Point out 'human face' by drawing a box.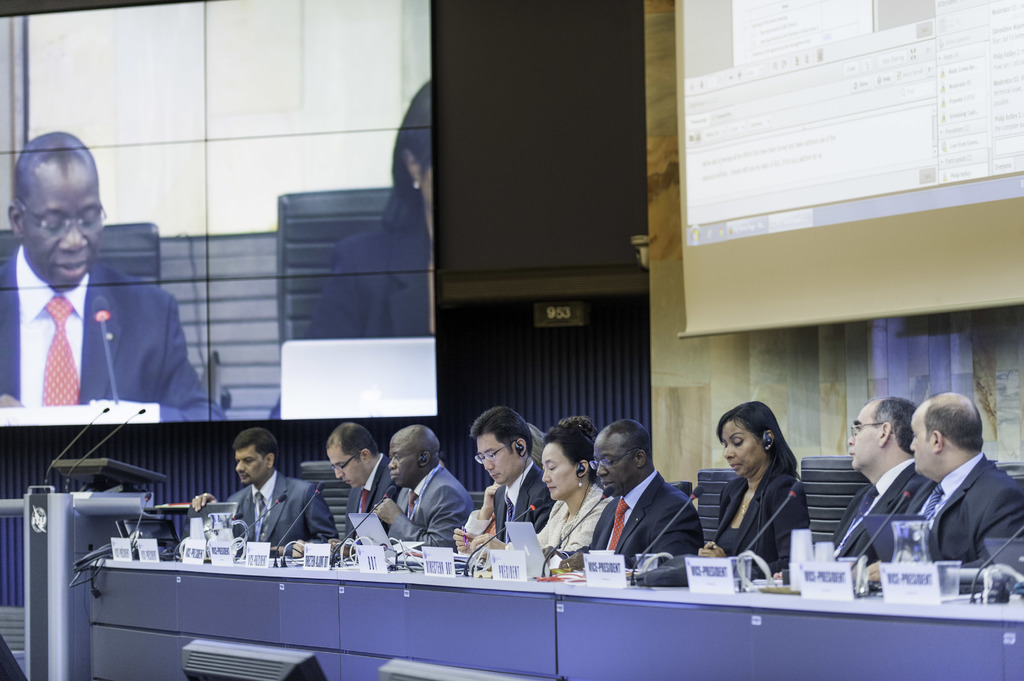
(329,446,369,492).
